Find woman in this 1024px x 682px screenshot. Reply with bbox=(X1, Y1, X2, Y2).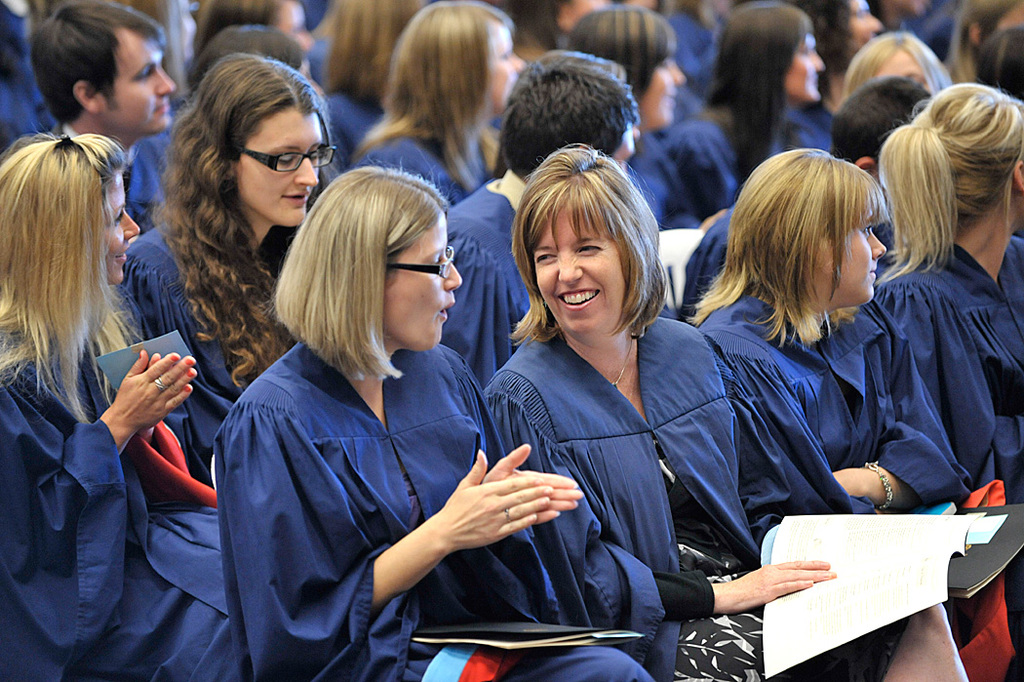
bbox=(487, 141, 965, 681).
